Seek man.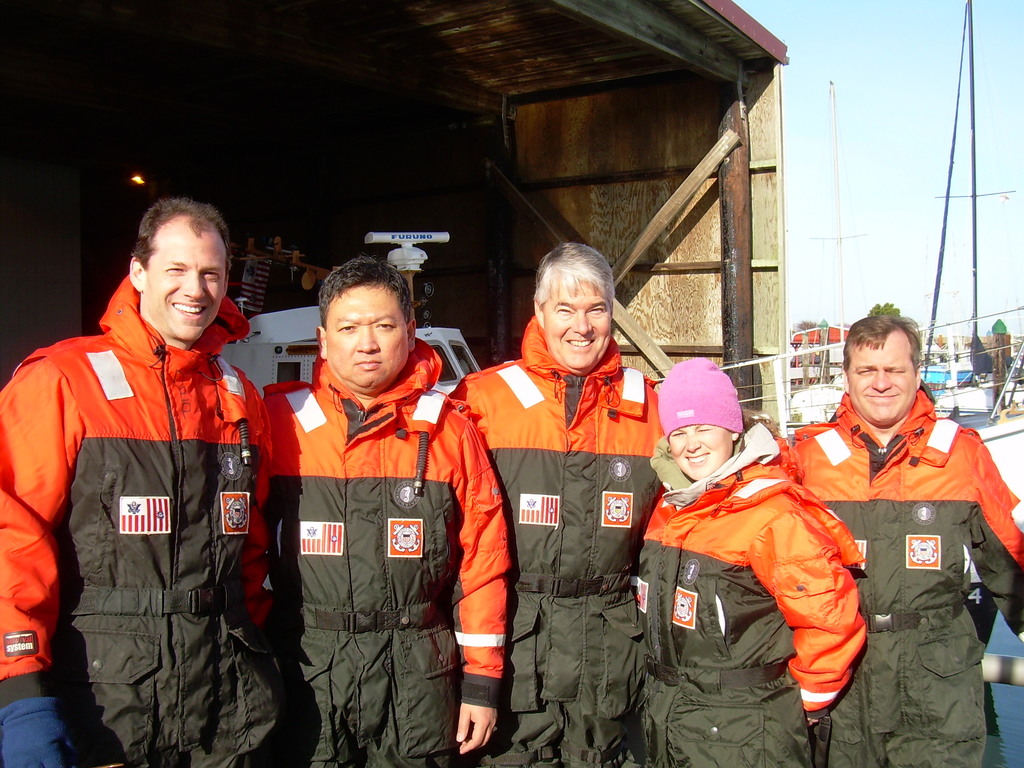
detection(451, 243, 657, 767).
